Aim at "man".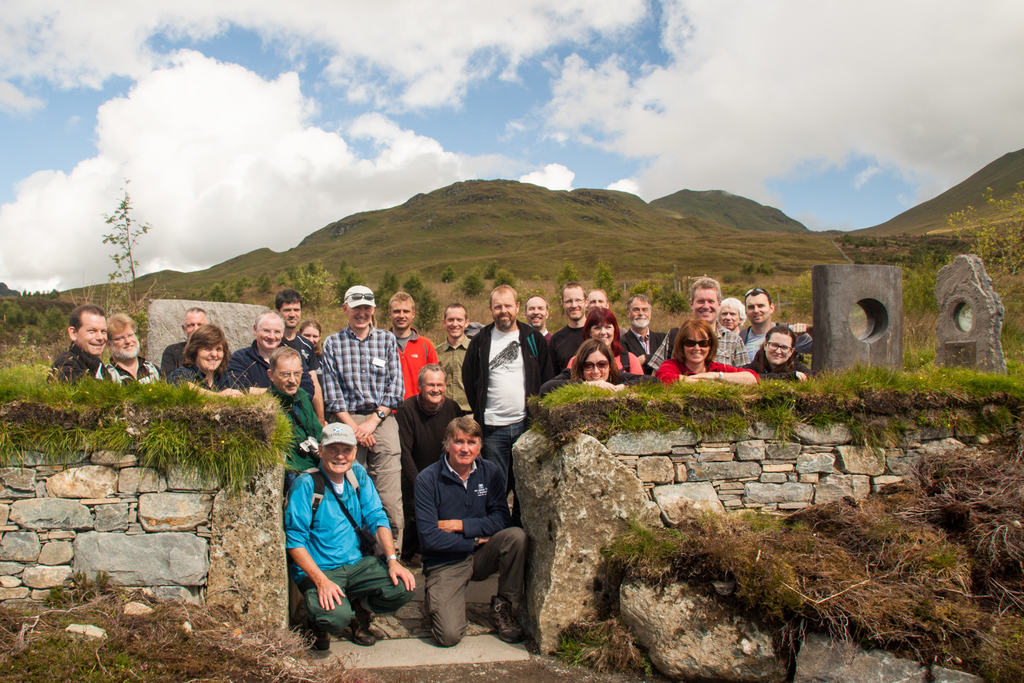
Aimed at bbox=(672, 270, 747, 379).
